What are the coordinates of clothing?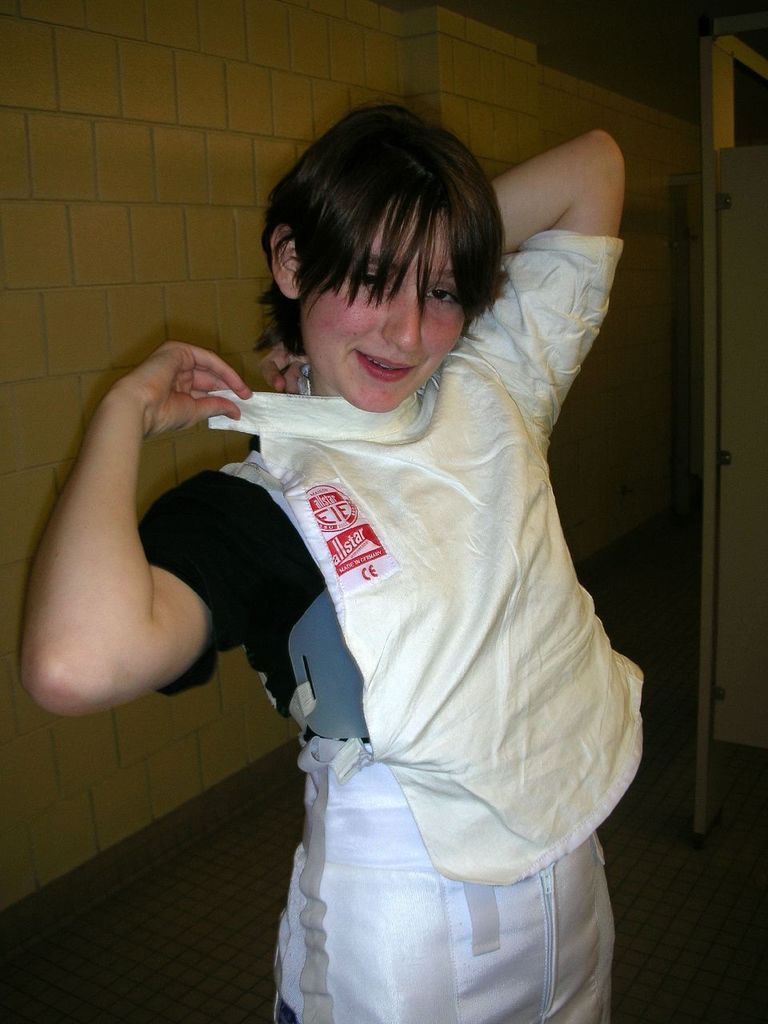
left=143, top=226, right=650, bottom=1023.
